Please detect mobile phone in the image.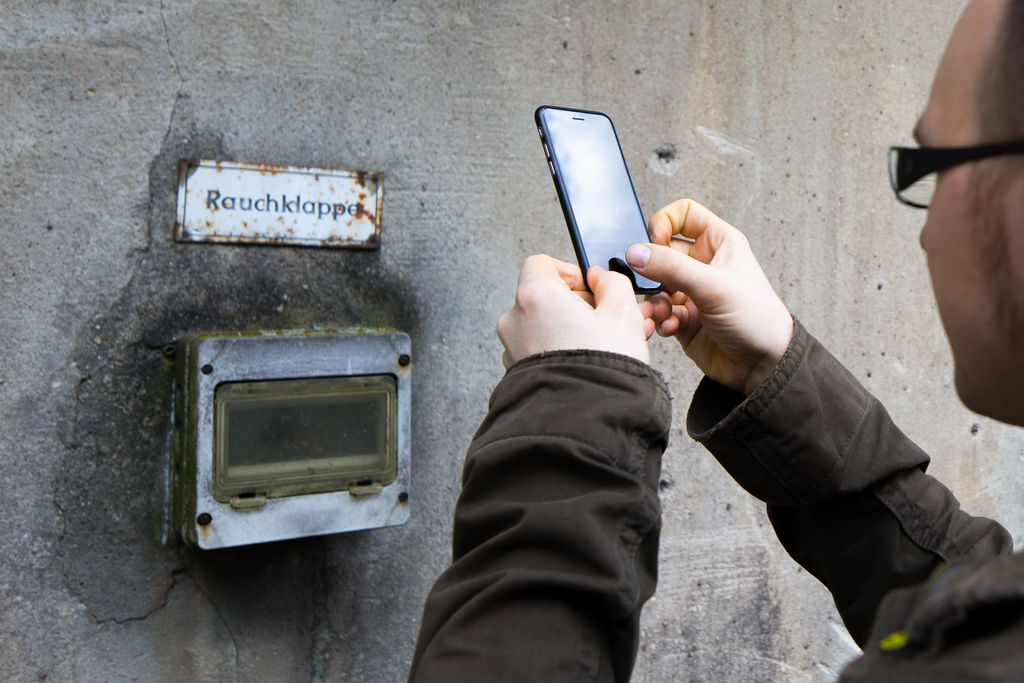
rect(534, 103, 666, 298).
